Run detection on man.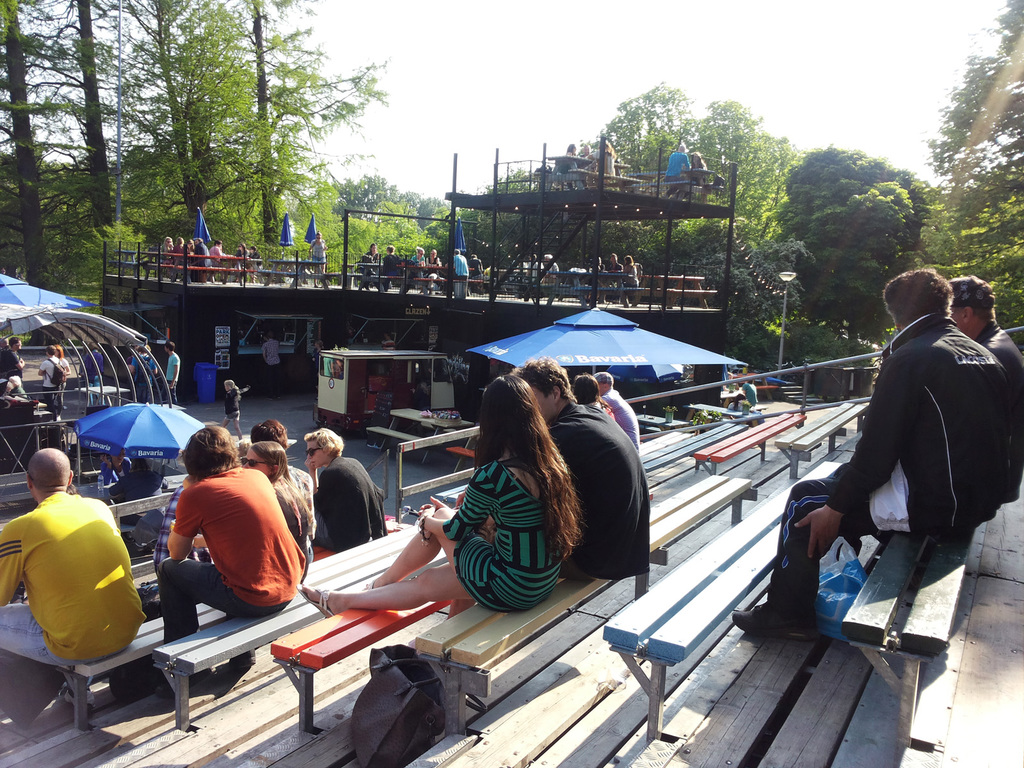
Result: box=[730, 268, 1023, 639].
